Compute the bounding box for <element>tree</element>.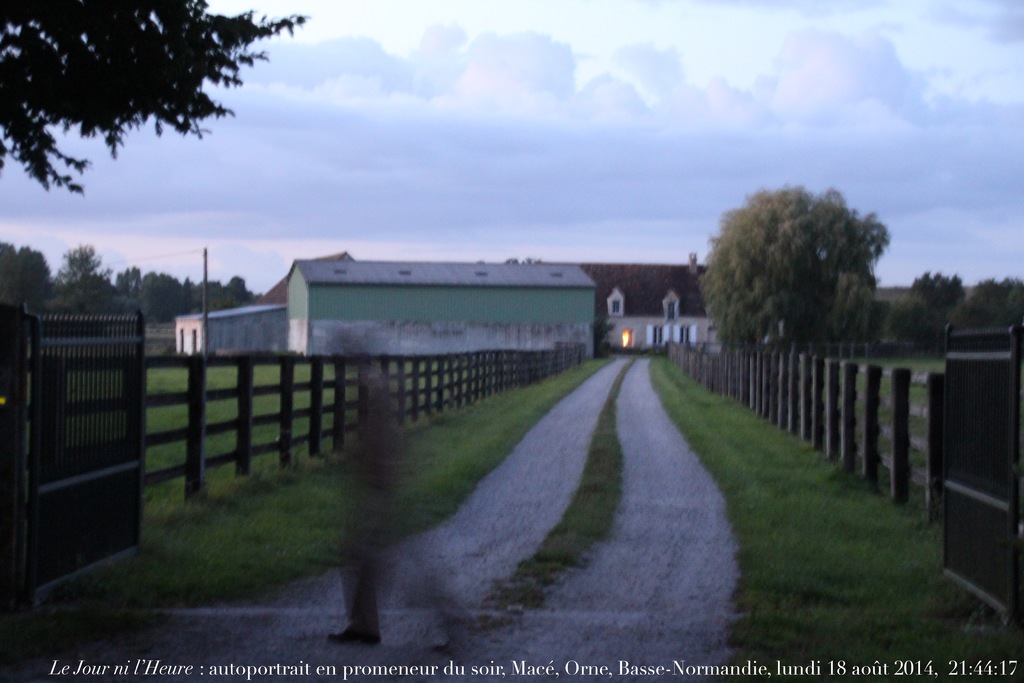
region(195, 273, 228, 322).
